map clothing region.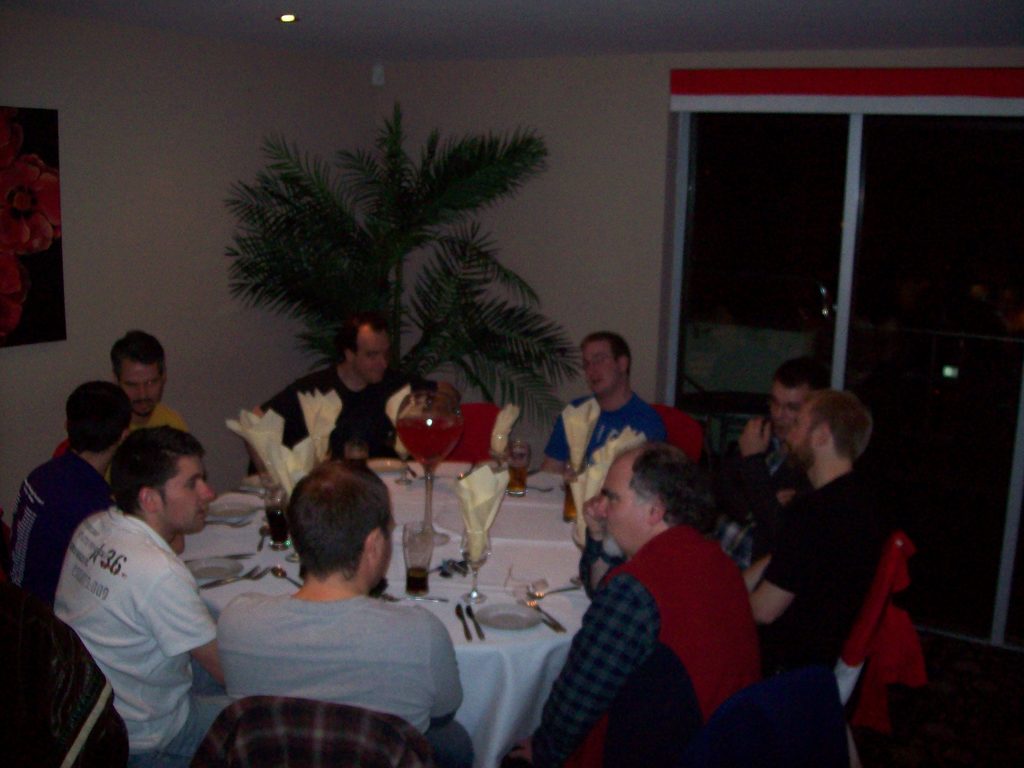
Mapped to left=0, top=450, right=111, bottom=610.
